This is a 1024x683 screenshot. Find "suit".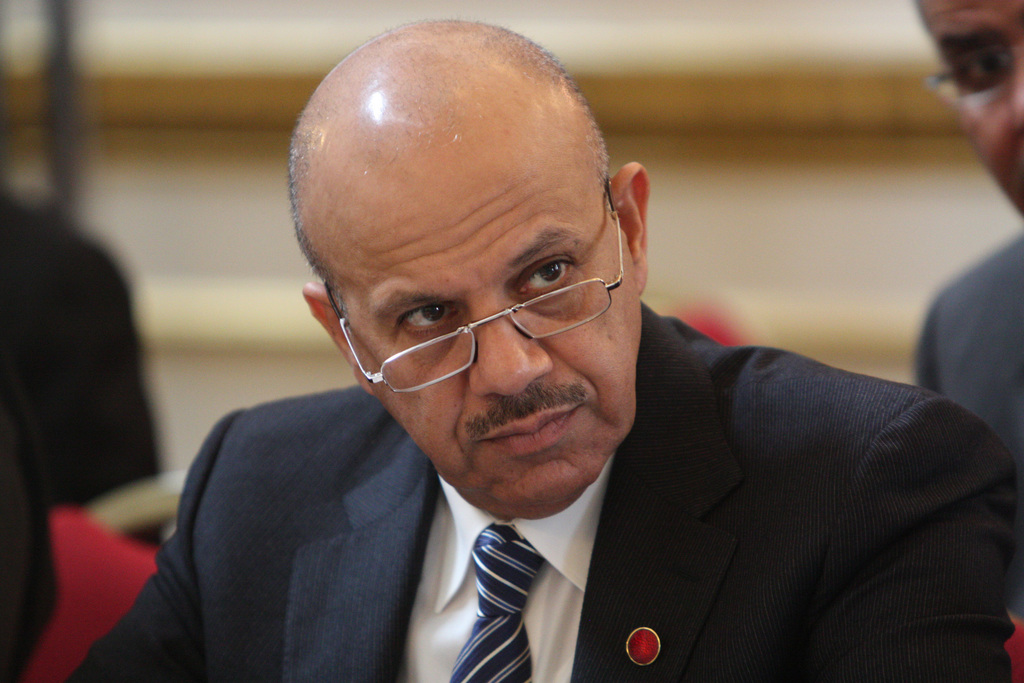
Bounding box: (153,383,867,666).
